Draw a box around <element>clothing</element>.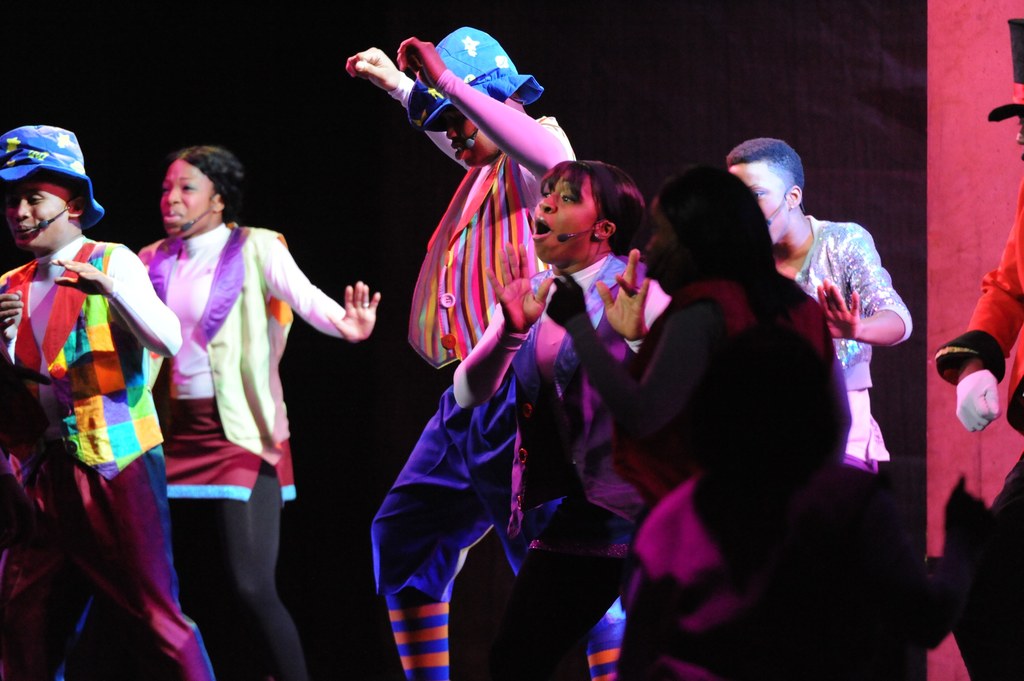
[23,205,166,641].
